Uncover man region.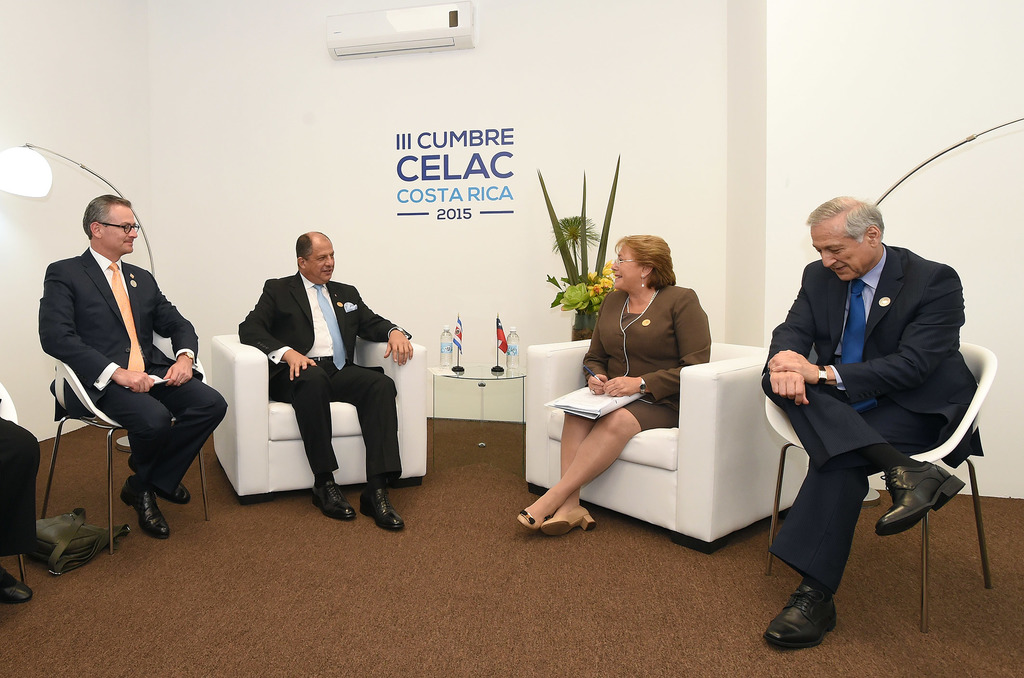
Uncovered: [239,229,414,536].
